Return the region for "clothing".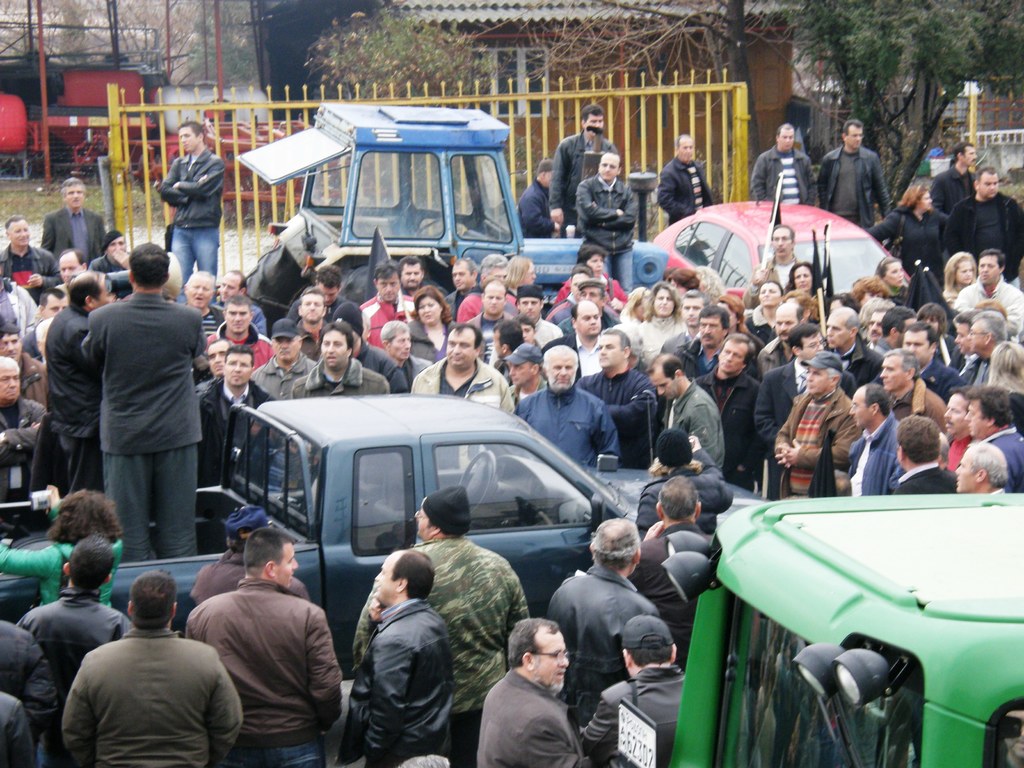
bbox(348, 602, 459, 767).
